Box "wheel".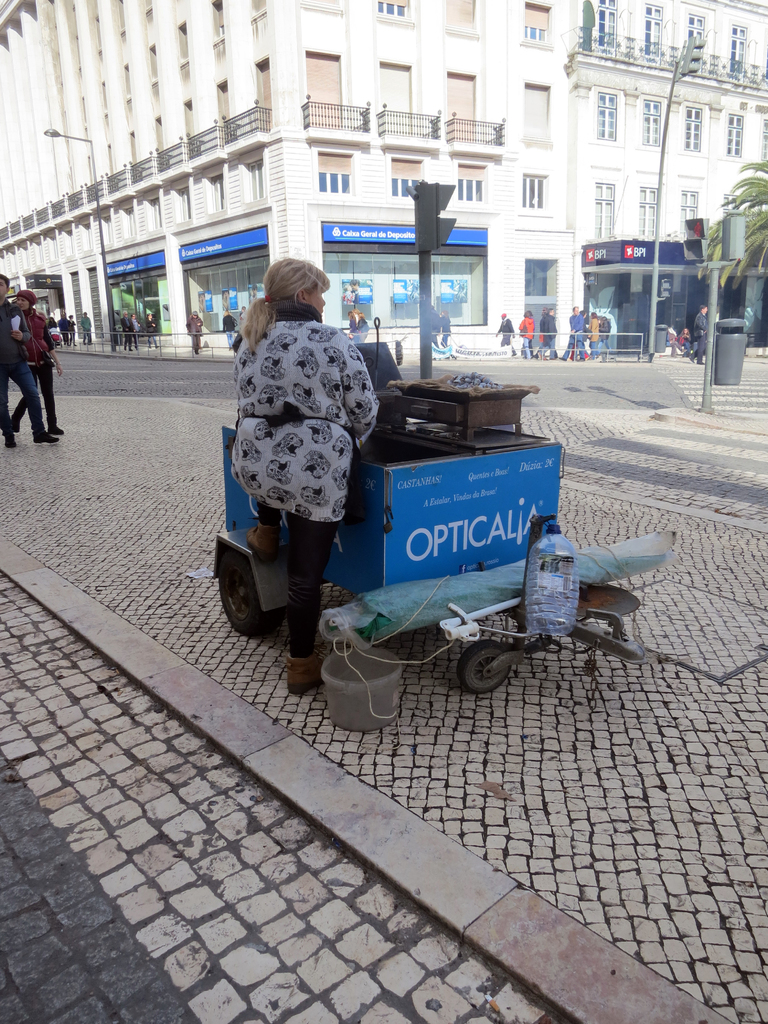
x1=213 y1=529 x2=282 y2=633.
